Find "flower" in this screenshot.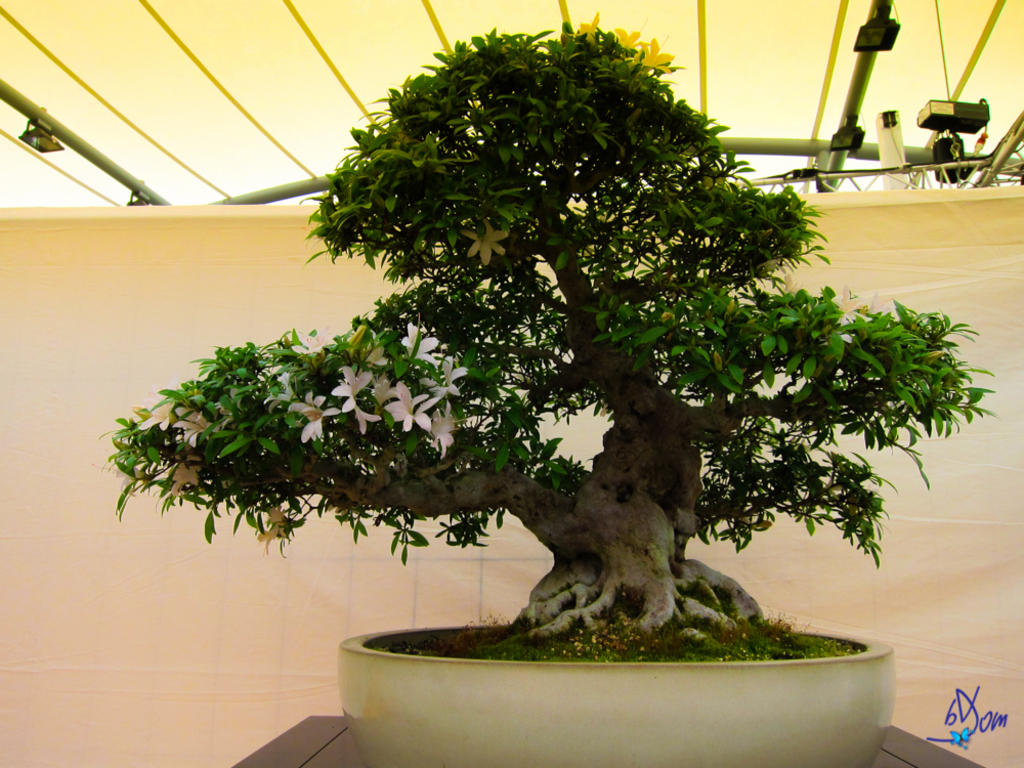
The bounding box for "flower" is 262/371/300/413.
